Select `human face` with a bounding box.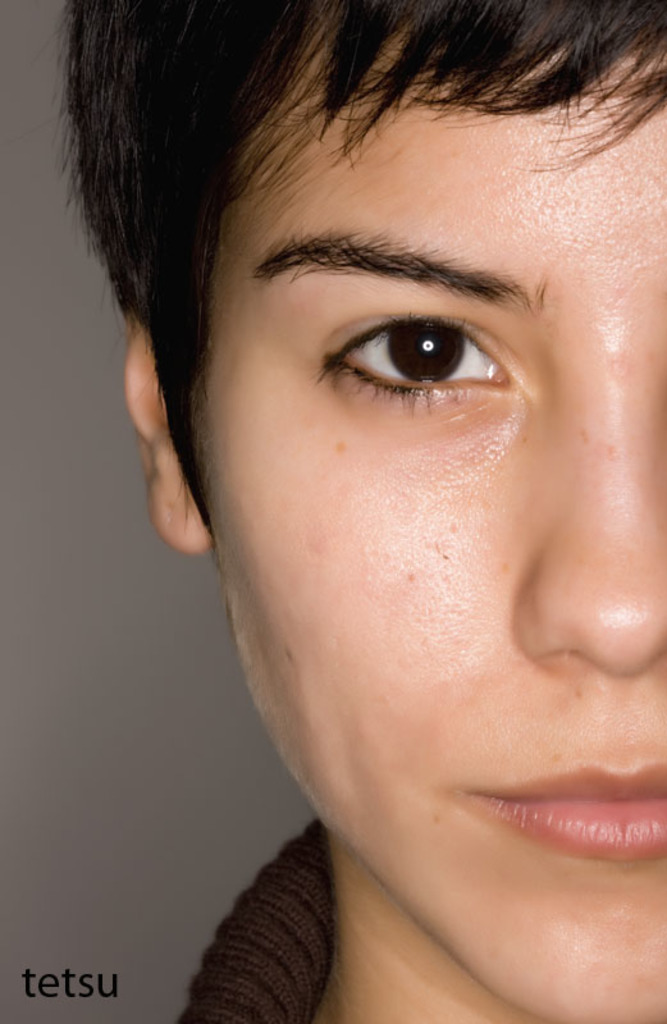
{"left": 195, "top": 78, "right": 666, "bottom": 1023}.
